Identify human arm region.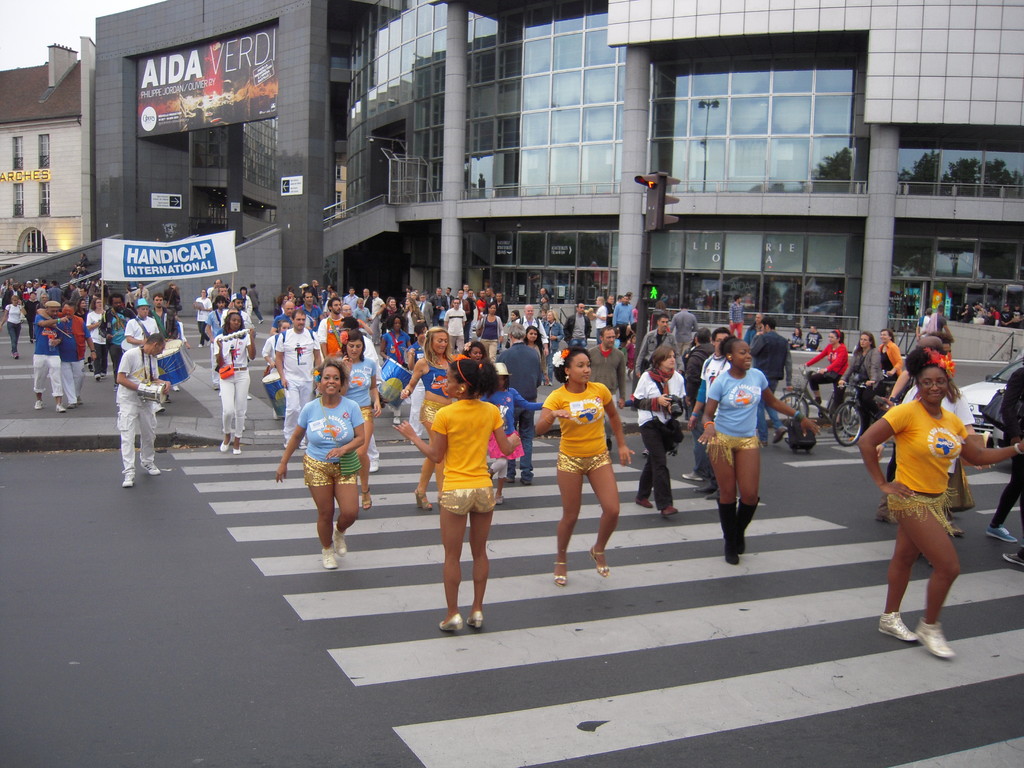
Region: locate(399, 360, 424, 399).
